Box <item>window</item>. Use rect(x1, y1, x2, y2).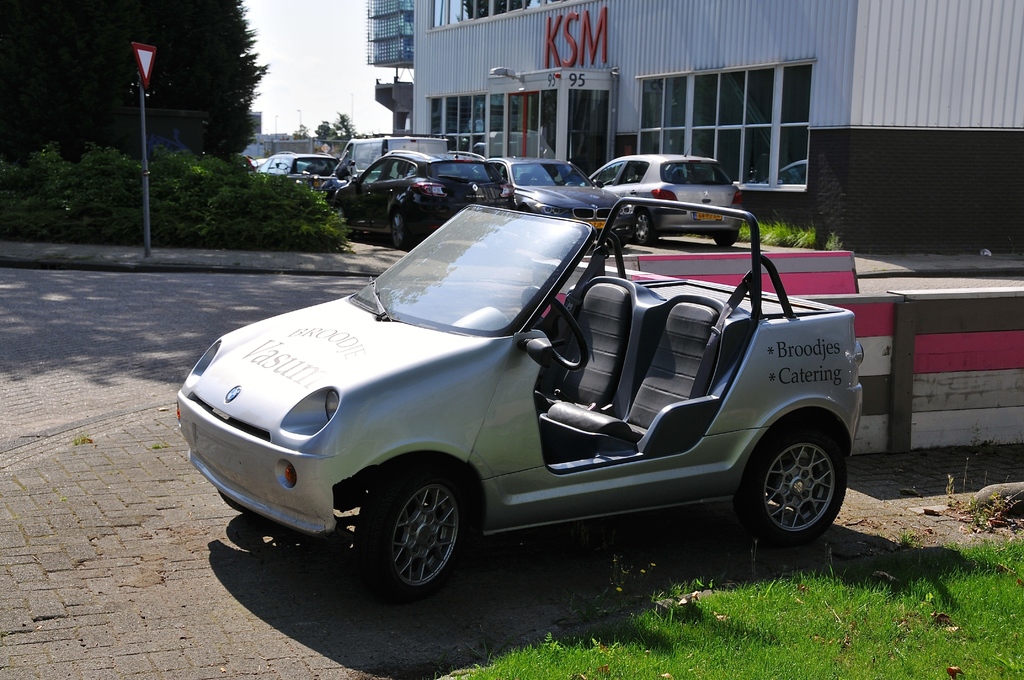
rect(428, 0, 570, 32).
